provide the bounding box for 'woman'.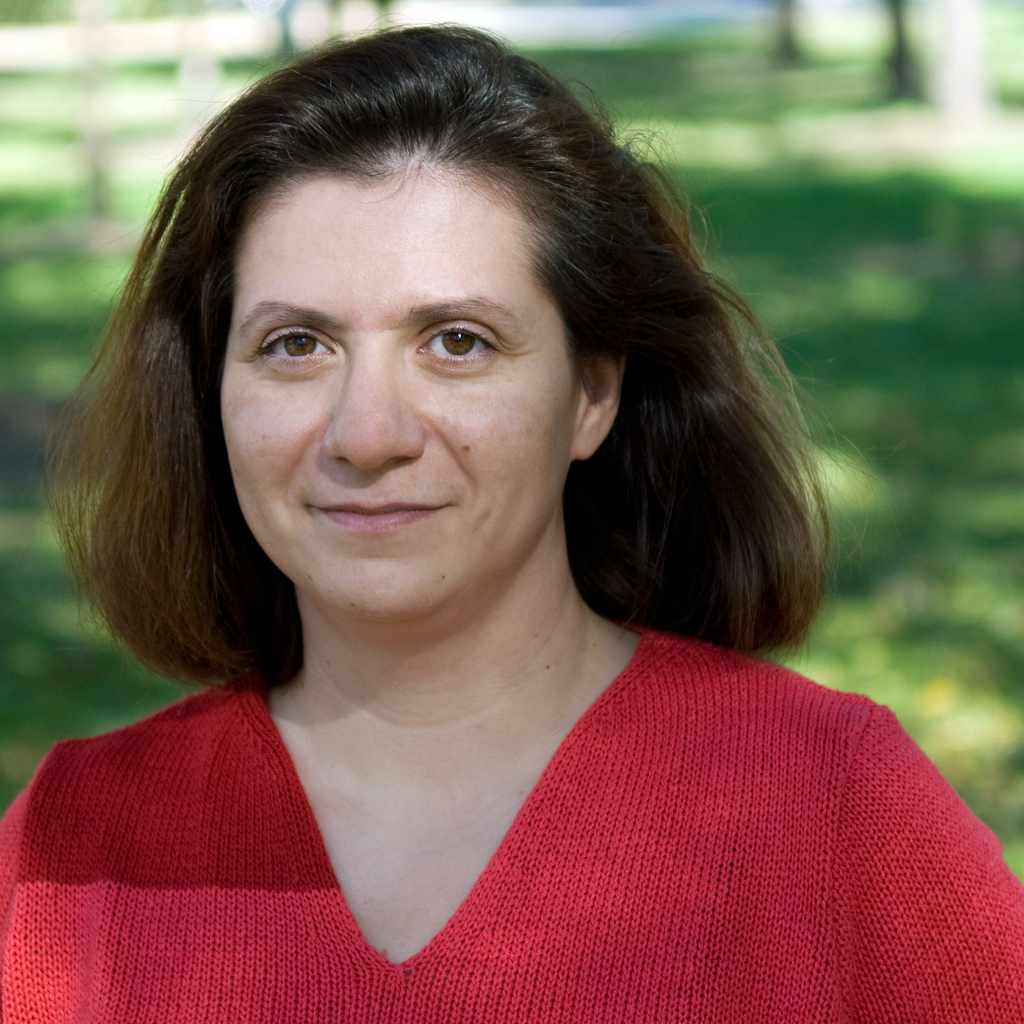
x1=1 y1=26 x2=1023 y2=1023.
